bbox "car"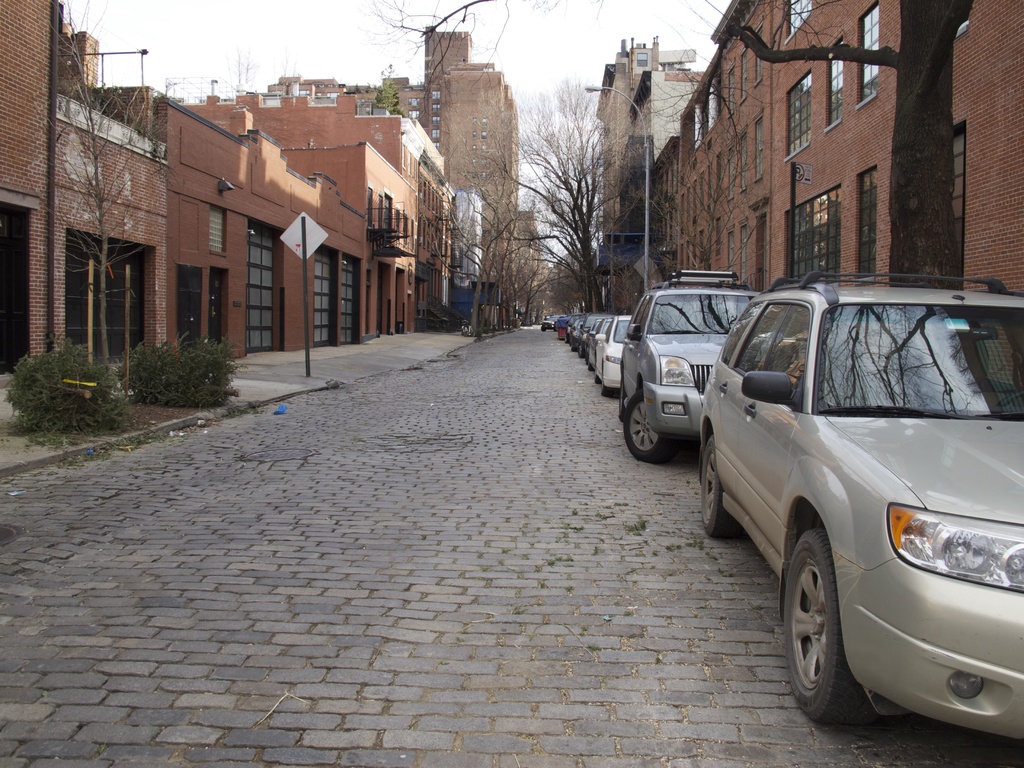
left=596, top=316, right=634, bottom=392
